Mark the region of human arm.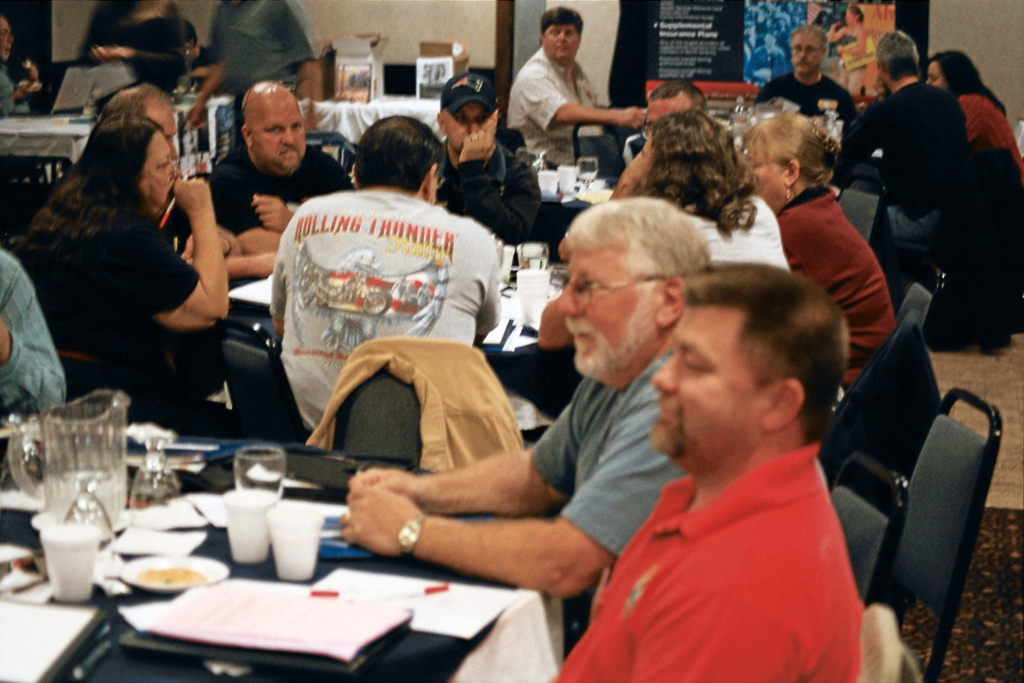
Region: x1=838 y1=28 x2=867 y2=55.
